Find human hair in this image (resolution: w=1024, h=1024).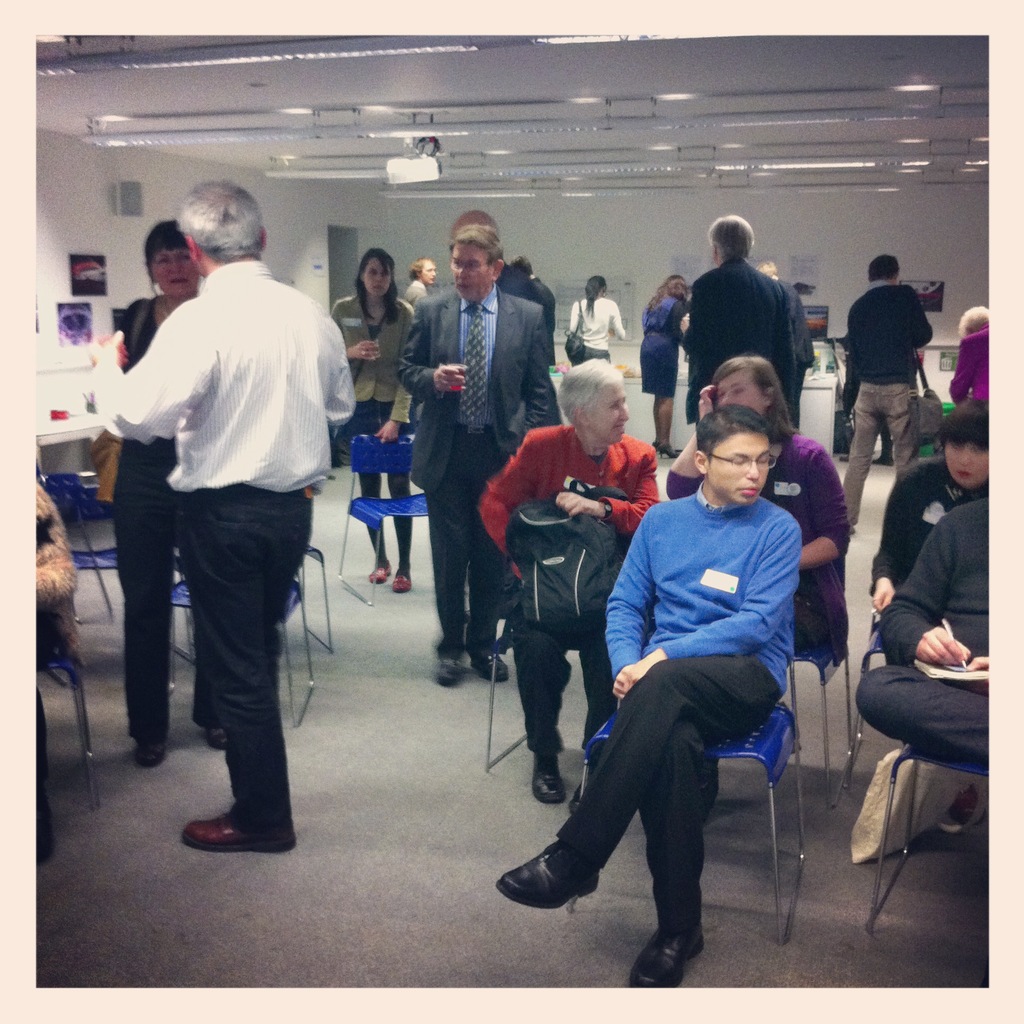
x1=708 y1=214 x2=755 y2=256.
